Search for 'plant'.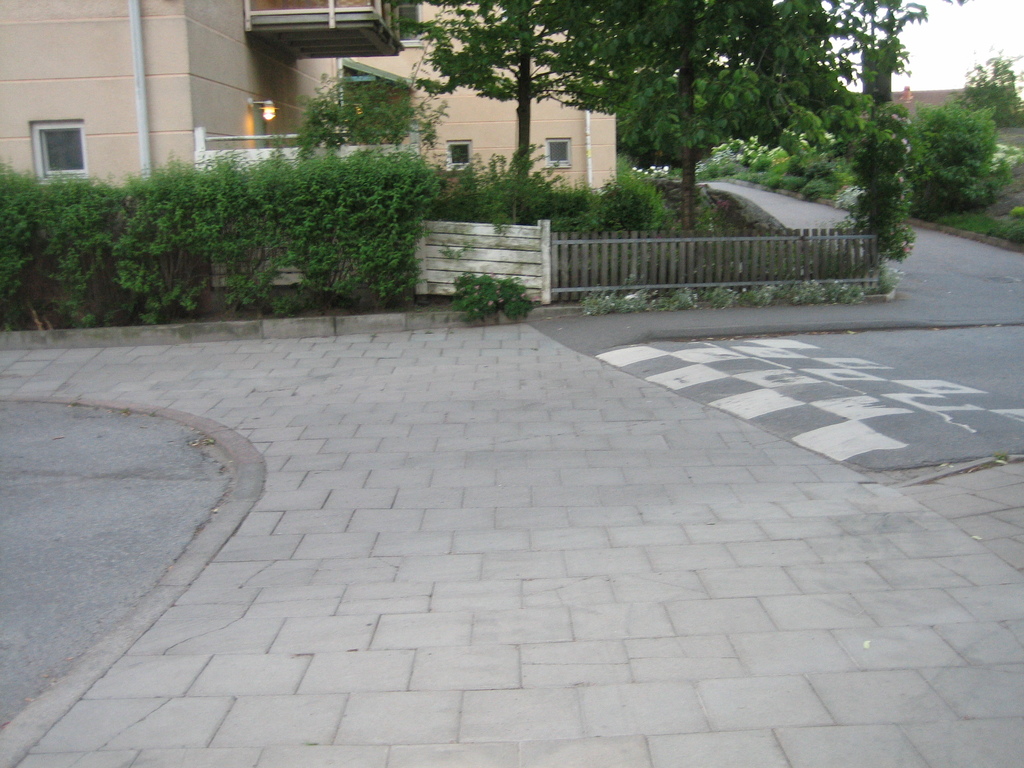
Found at bbox=[605, 287, 655, 318].
